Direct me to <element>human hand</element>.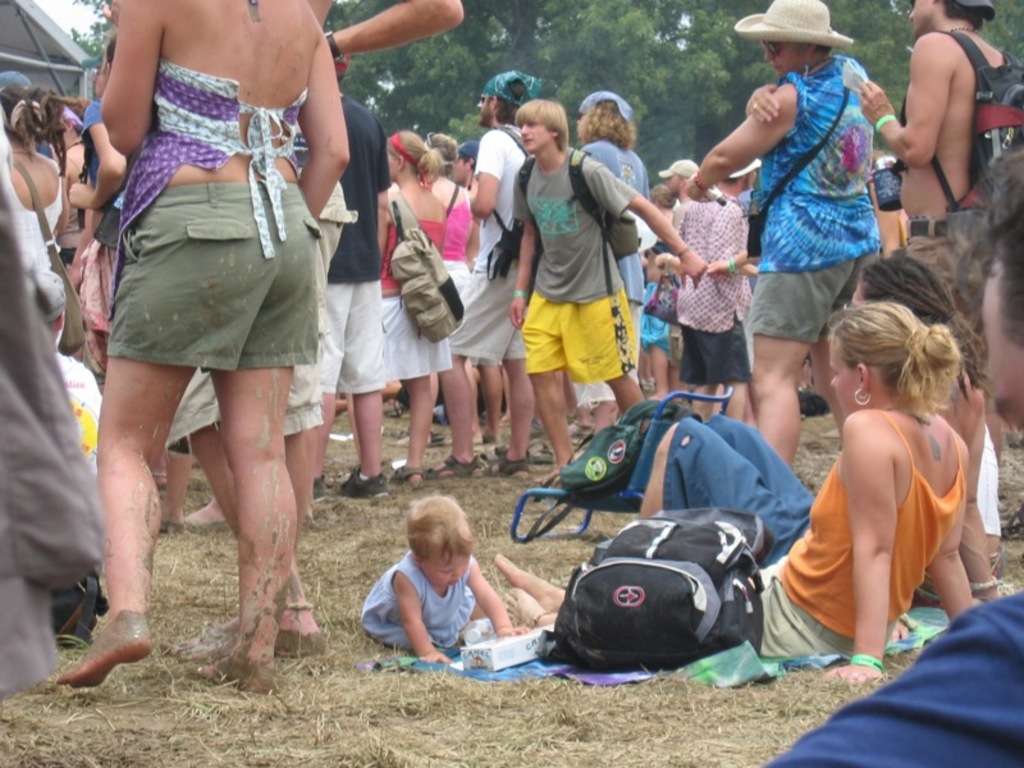
Direction: Rect(822, 659, 886, 687).
